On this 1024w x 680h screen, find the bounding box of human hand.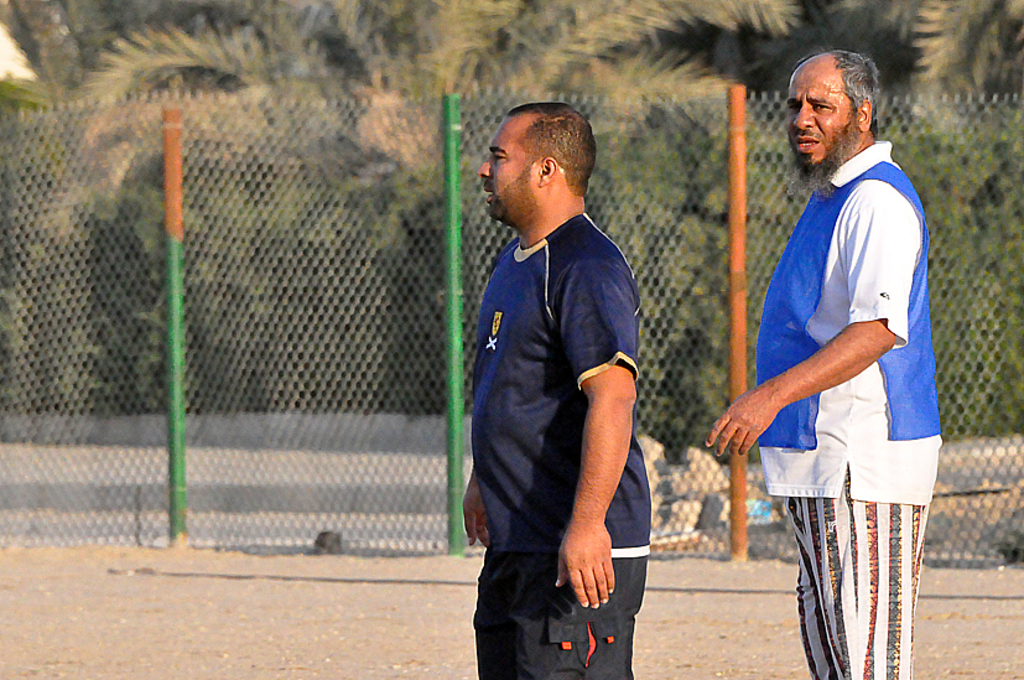
Bounding box: rect(555, 513, 615, 607).
